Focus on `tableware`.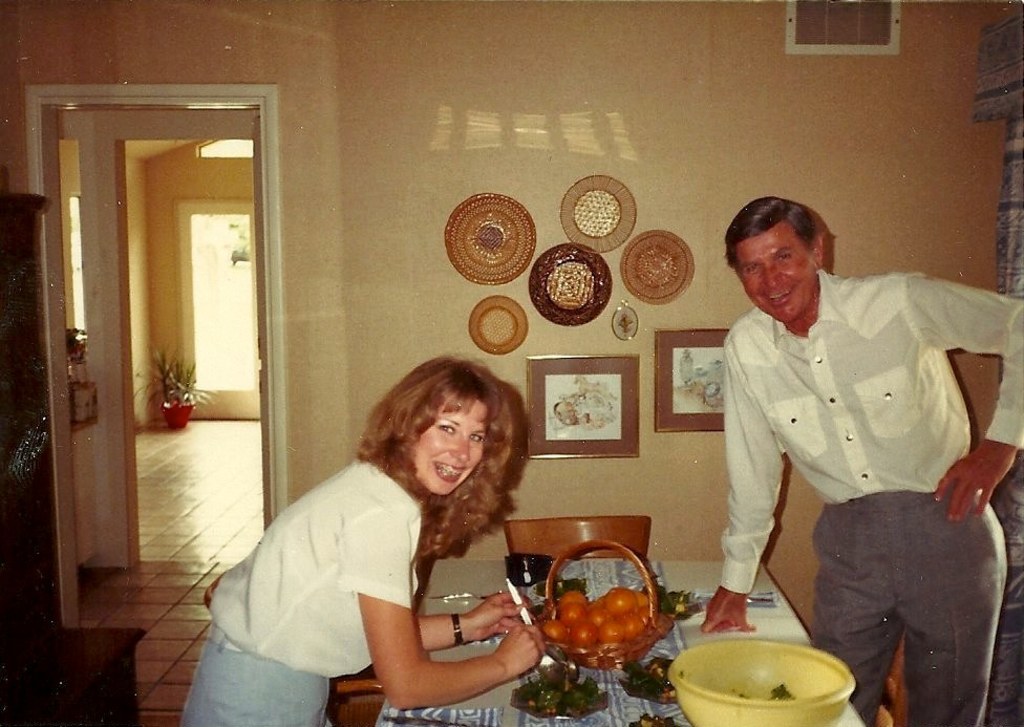
Focused at region(510, 679, 613, 722).
